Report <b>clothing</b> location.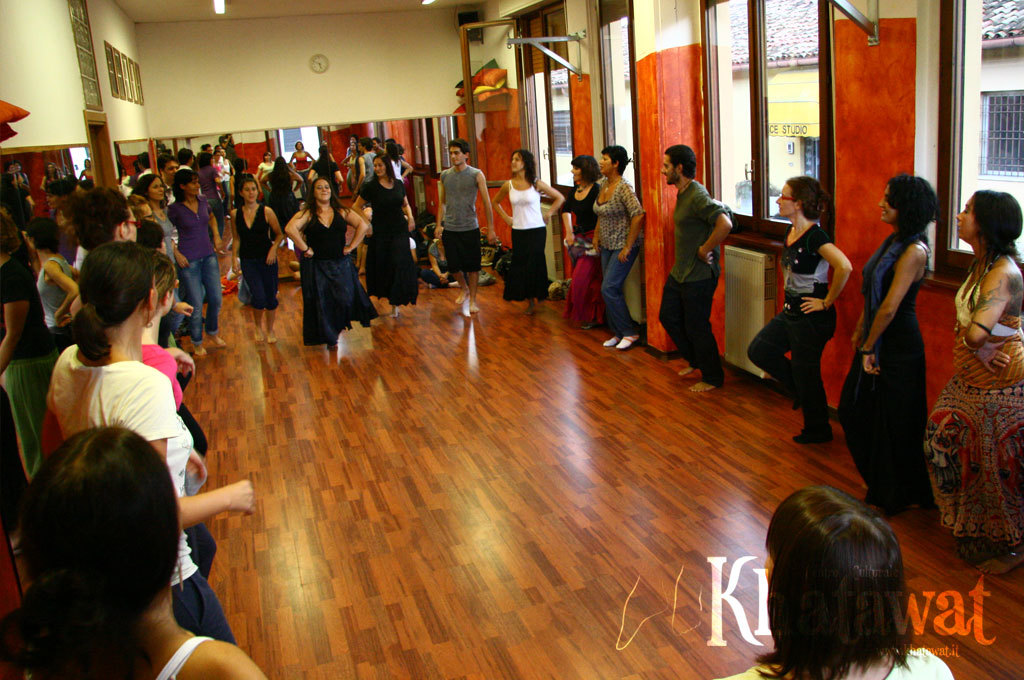
Report: {"x1": 355, "y1": 152, "x2": 370, "y2": 181}.
